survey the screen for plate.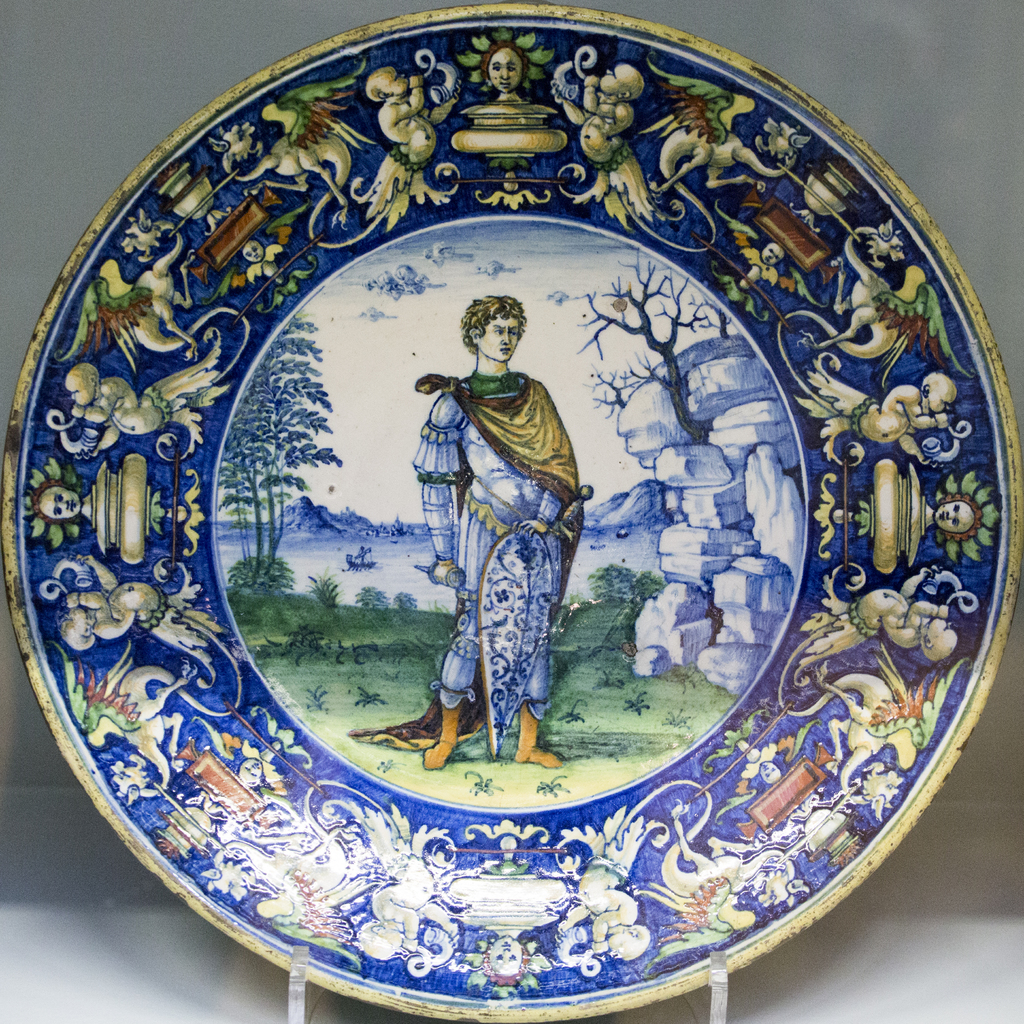
Survey found: (x1=0, y1=4, x2=1018, y2=1023).
